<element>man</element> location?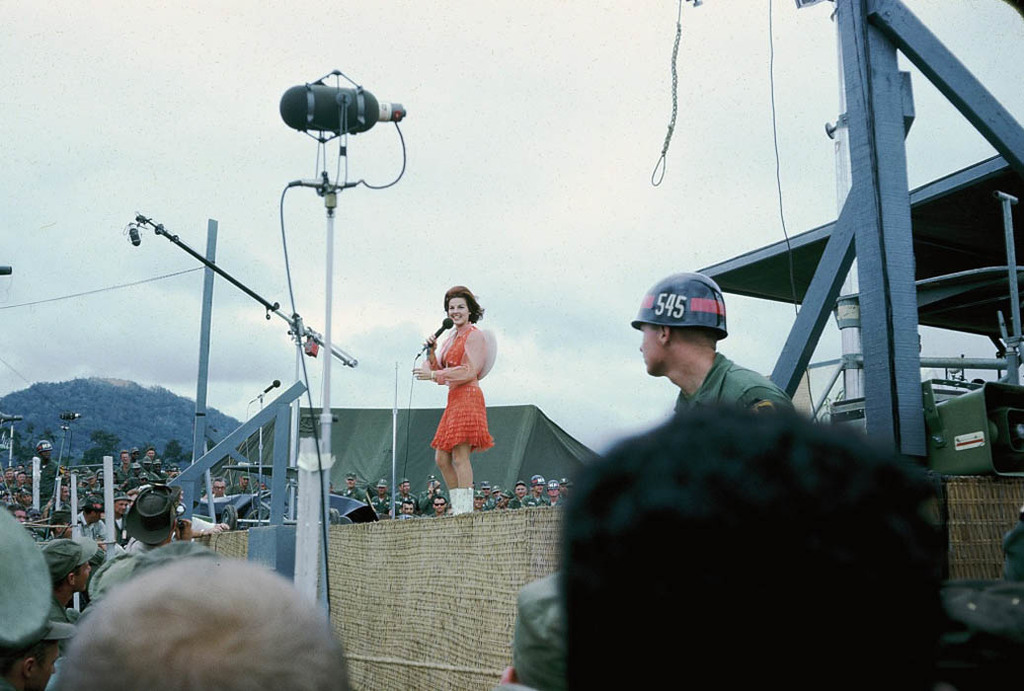
<region>428, 499, 447, 517</region>
